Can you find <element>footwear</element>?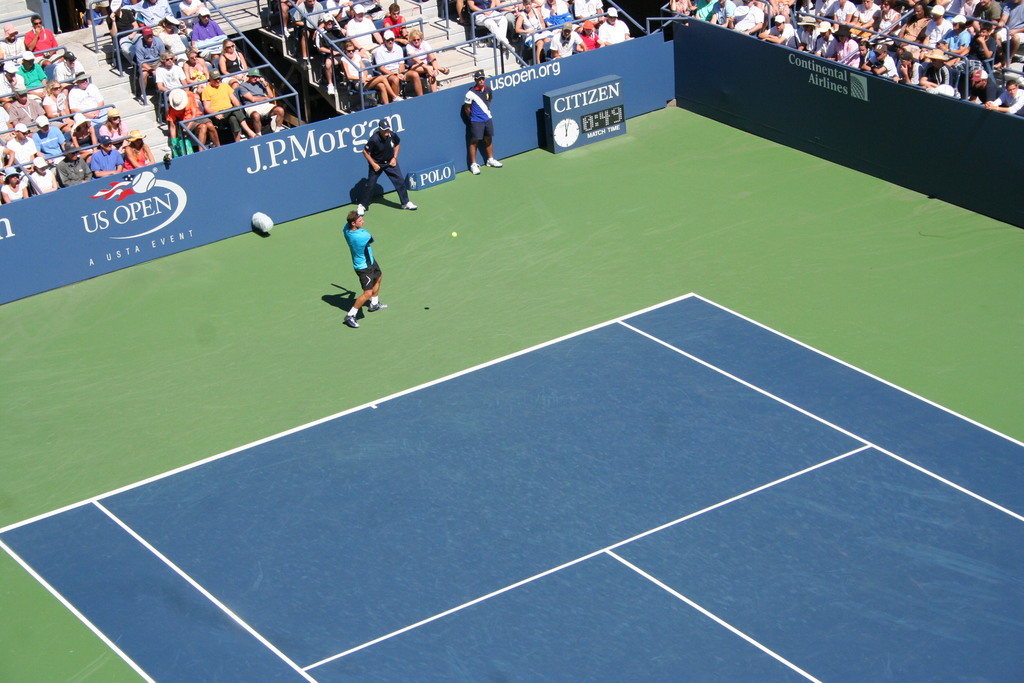
Yes, bounding box: bbox=[366, 300, 387, 311].
